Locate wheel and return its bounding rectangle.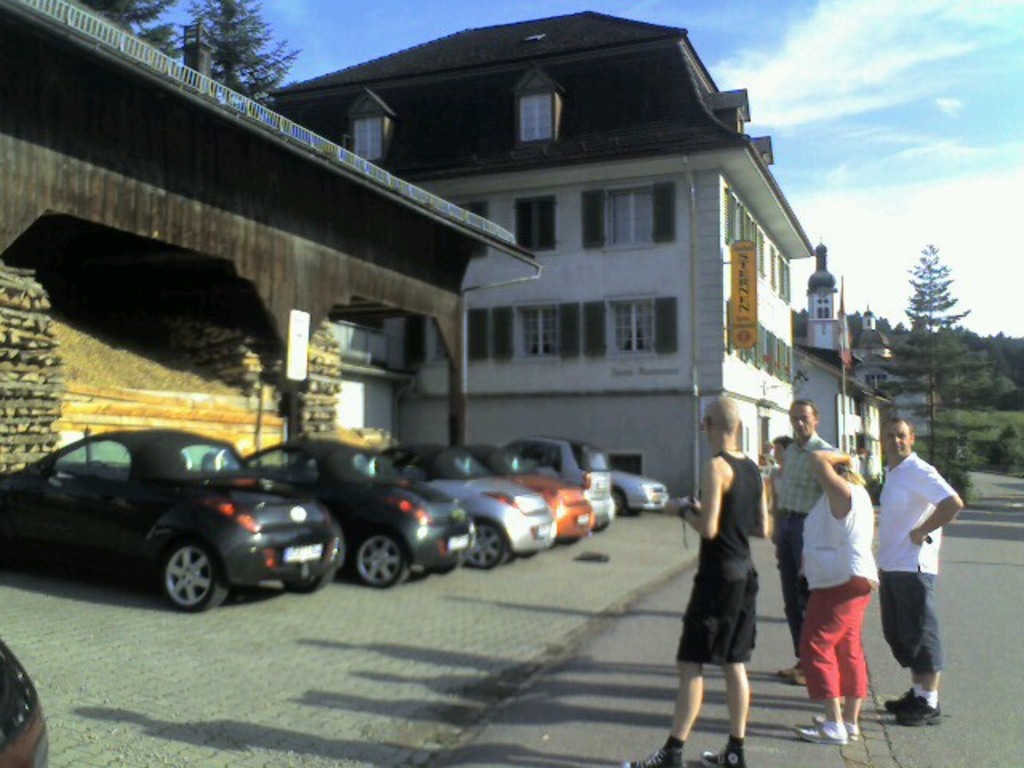
l=611, t=485, r=634, b=514.
